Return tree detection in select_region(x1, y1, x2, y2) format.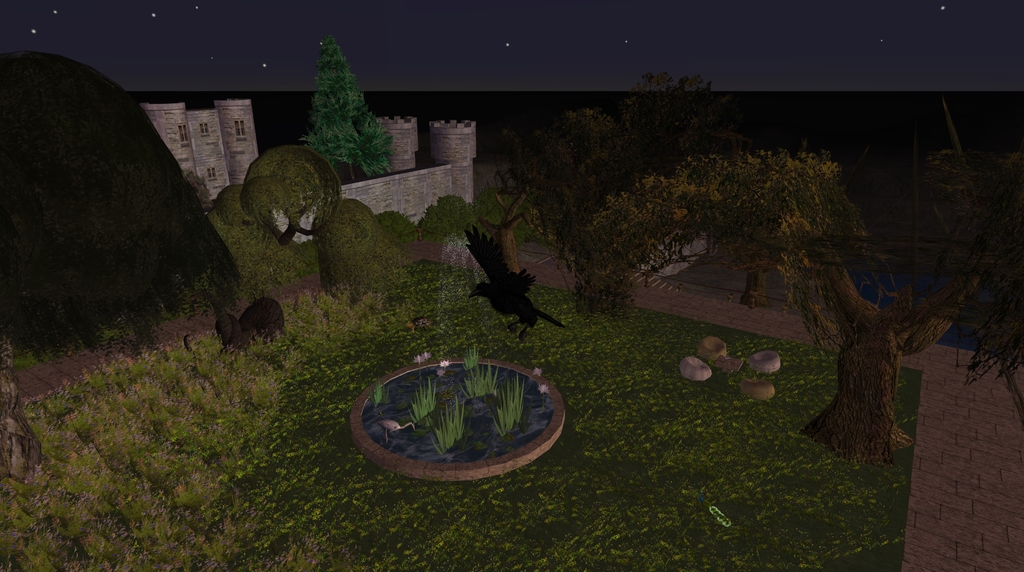
select_region(449, 64, 758, 314).
